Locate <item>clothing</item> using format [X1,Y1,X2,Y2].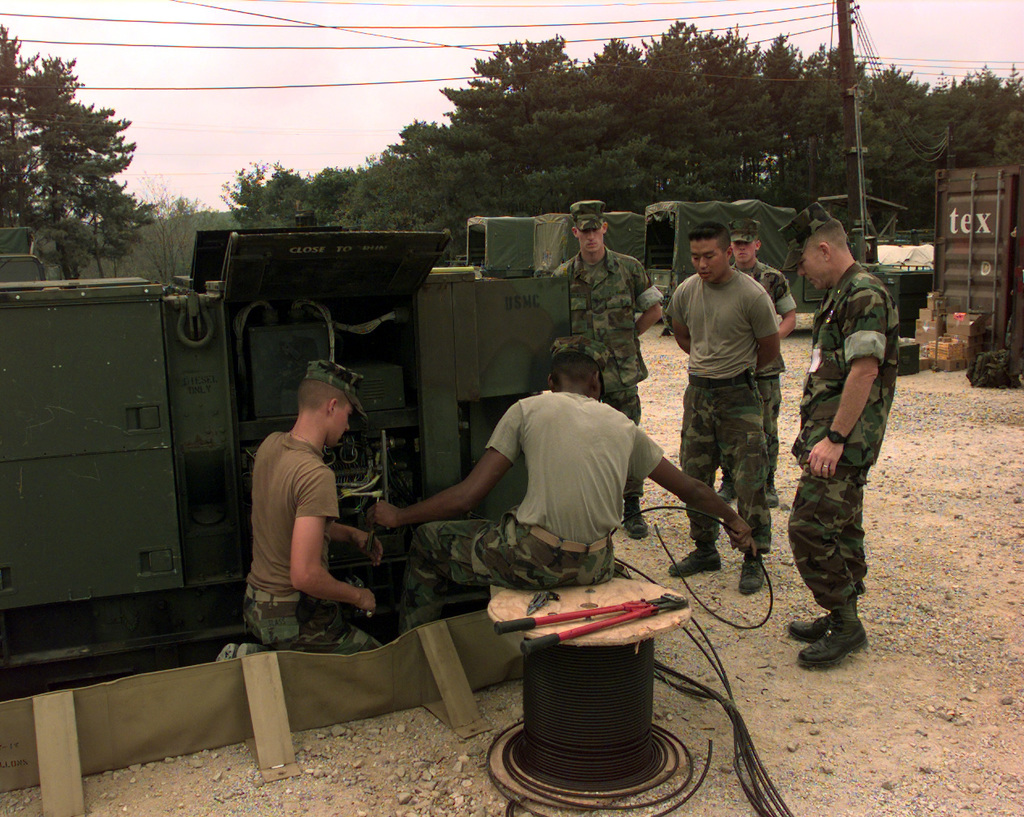
[690,382,777,544].
